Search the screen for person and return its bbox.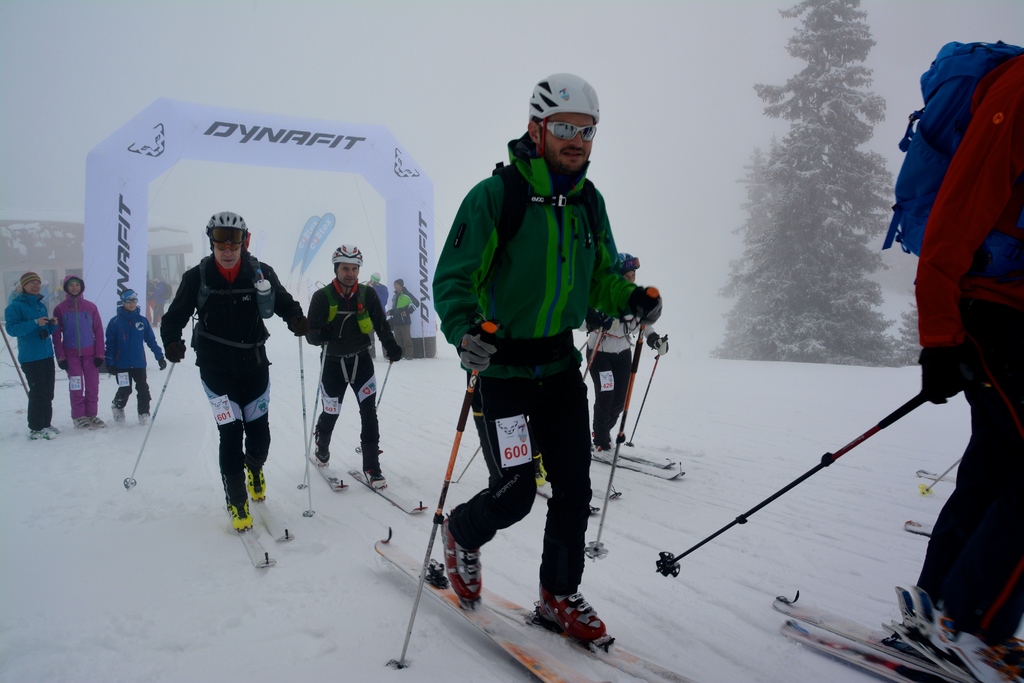
Found: x1=50 y1=272 x2=108 y2=433.
